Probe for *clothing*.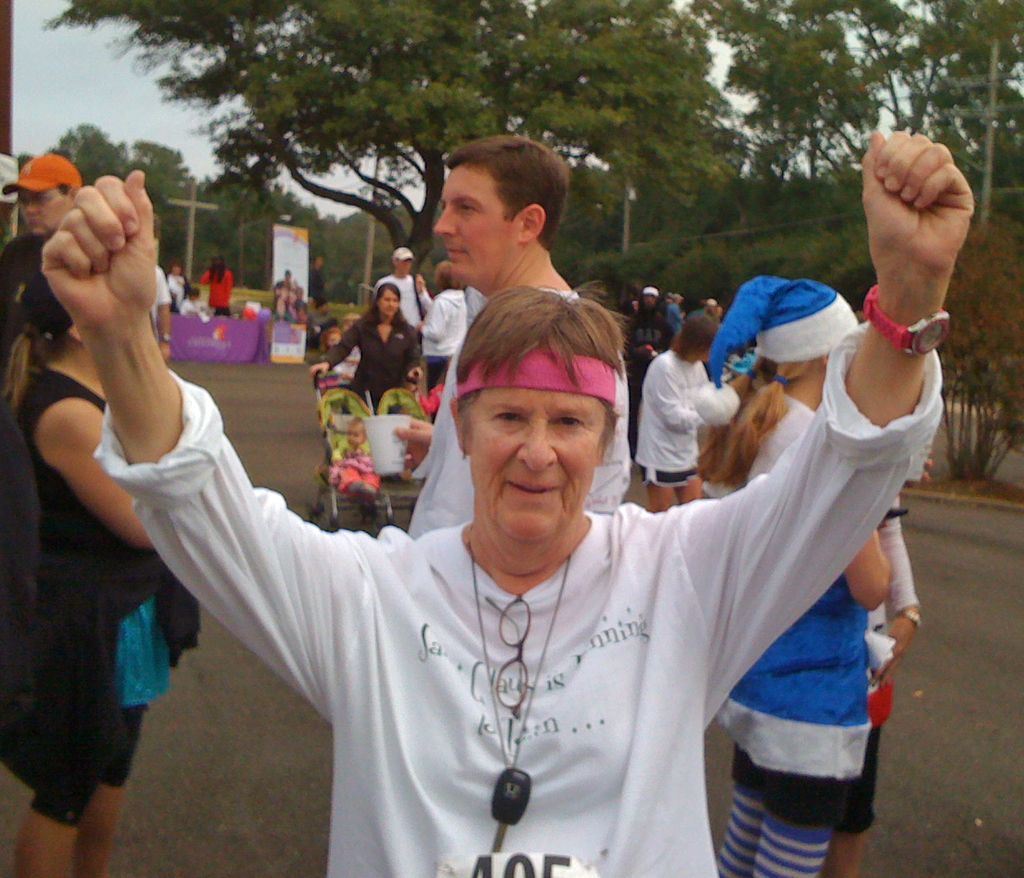
Probe result: {"x1": 0, "y1": 369, "x2": 201, "y2": 826}.
